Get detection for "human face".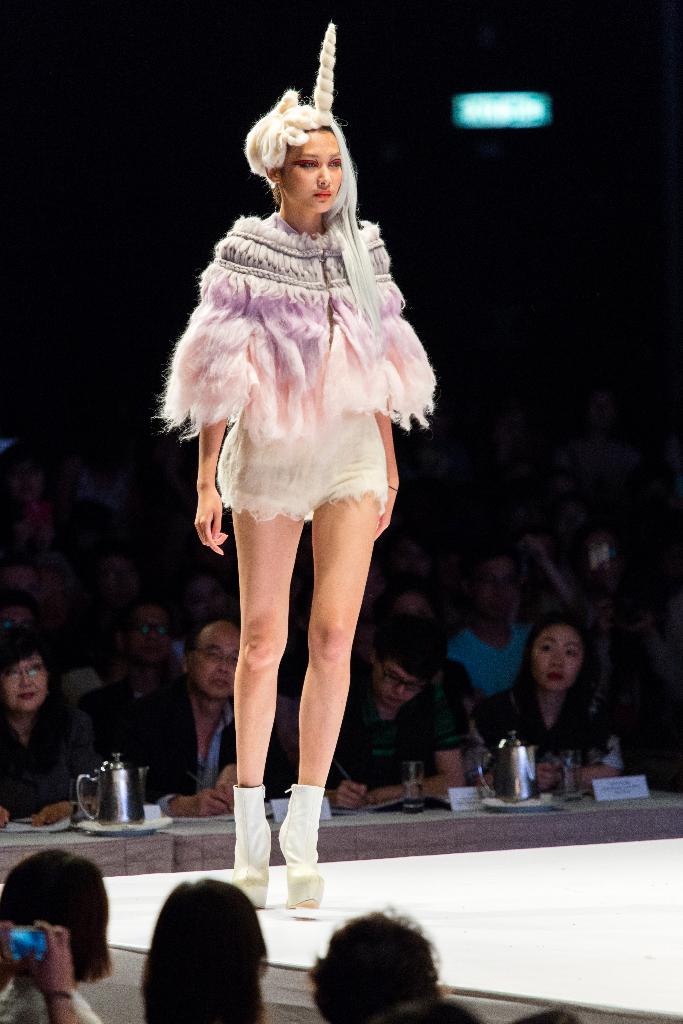
Detection: 372,660,421,707.
